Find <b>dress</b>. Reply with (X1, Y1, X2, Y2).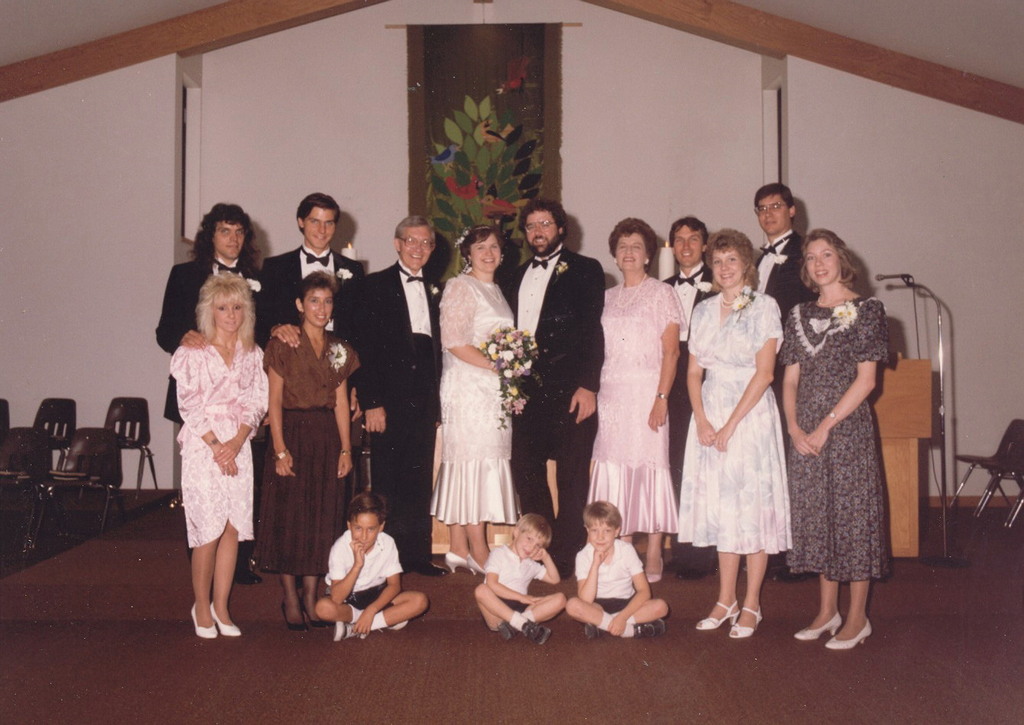
(428, 273, 522, 531).
